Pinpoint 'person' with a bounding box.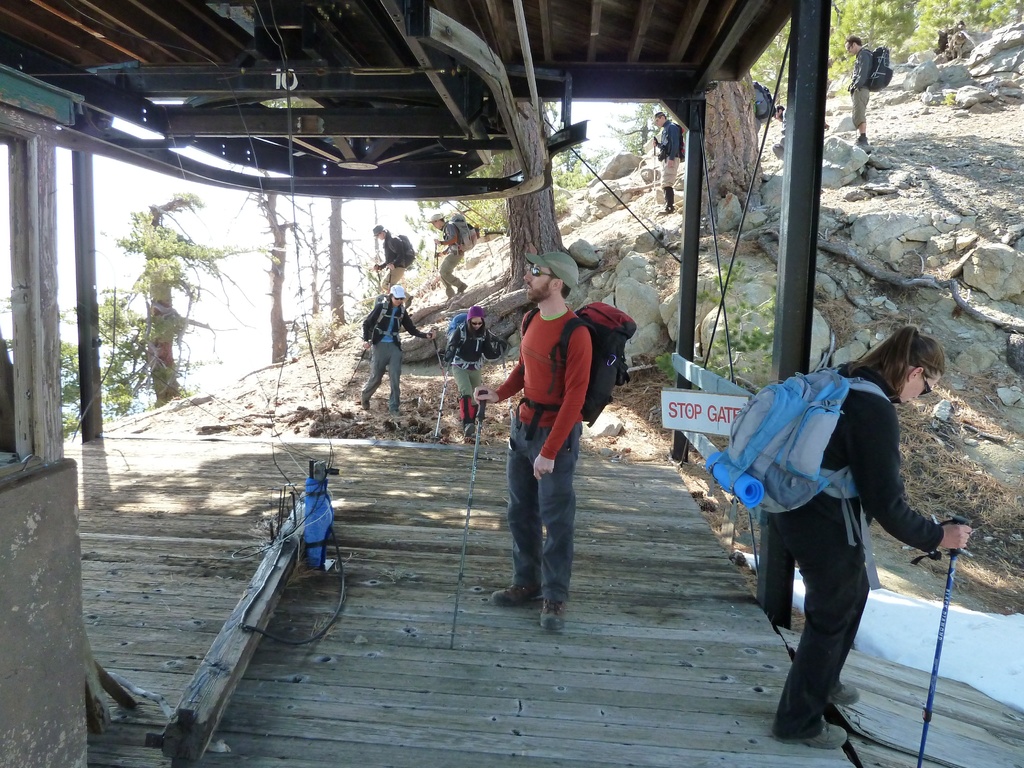
bbox(473, 253, 595, 636).
